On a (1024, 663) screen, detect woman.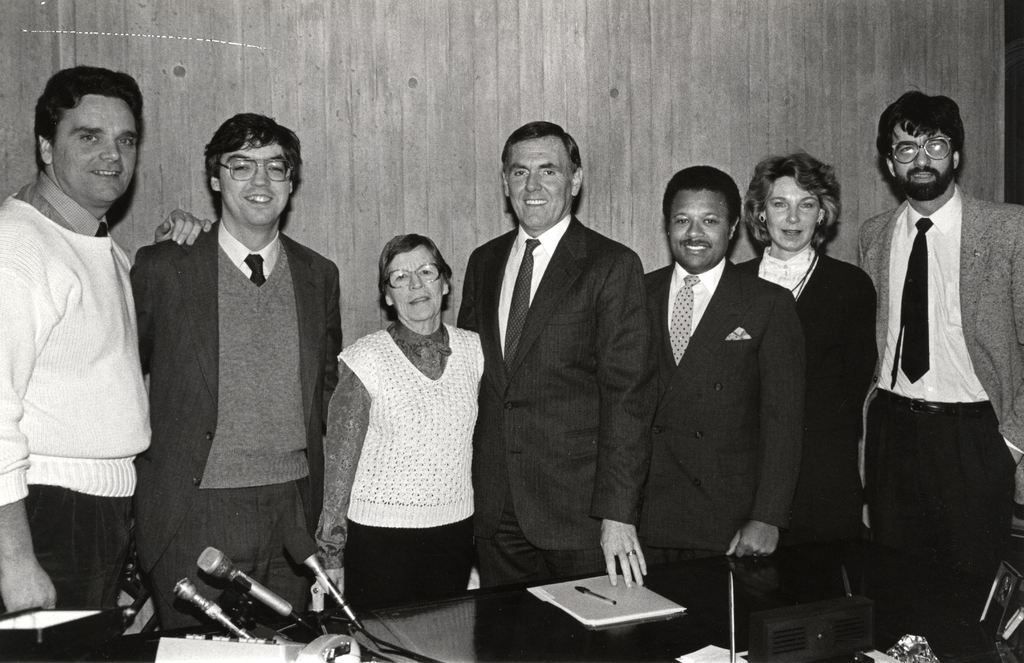
detection(726, 152, 881, 550).
